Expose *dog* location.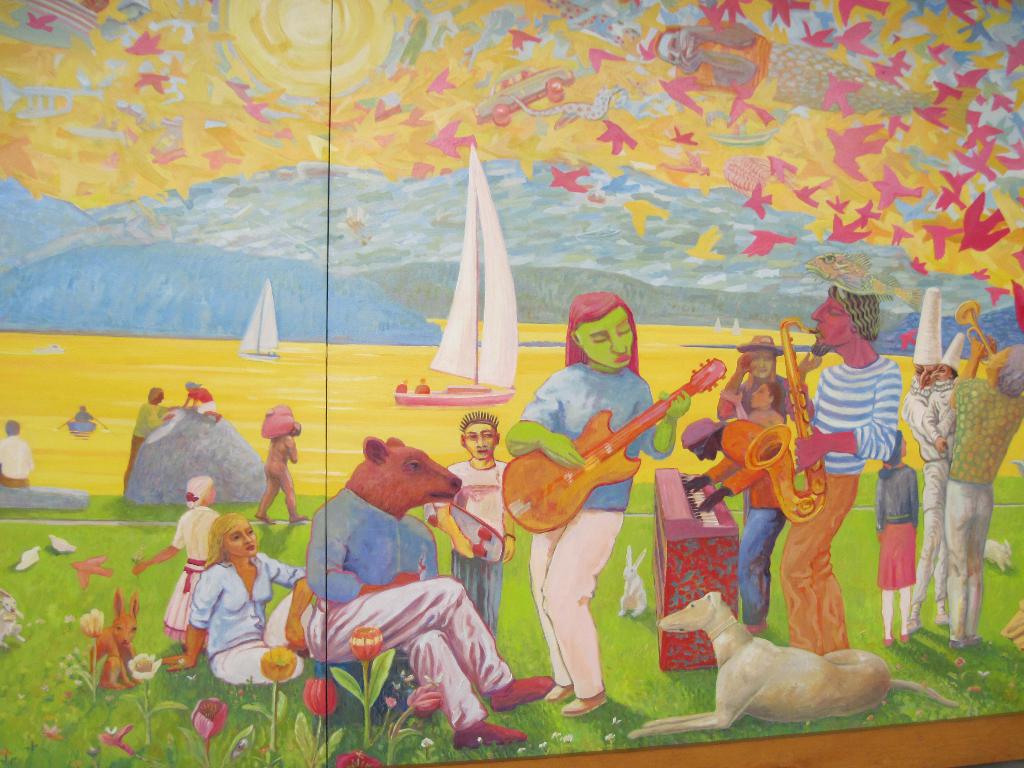
Exposed at box(628, 592, 960, 741).
